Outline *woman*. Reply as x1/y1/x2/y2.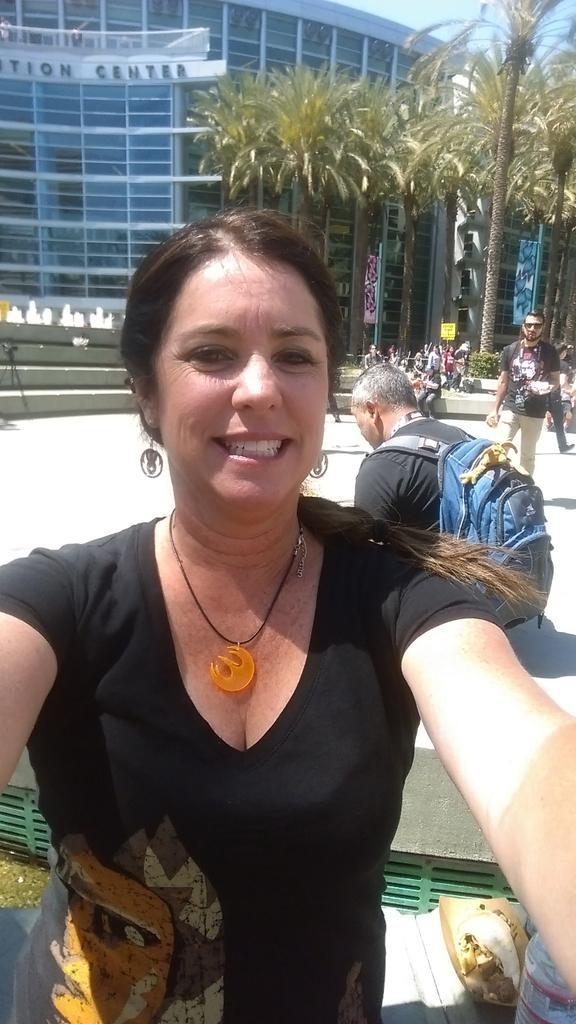
46/287/495/1023.
